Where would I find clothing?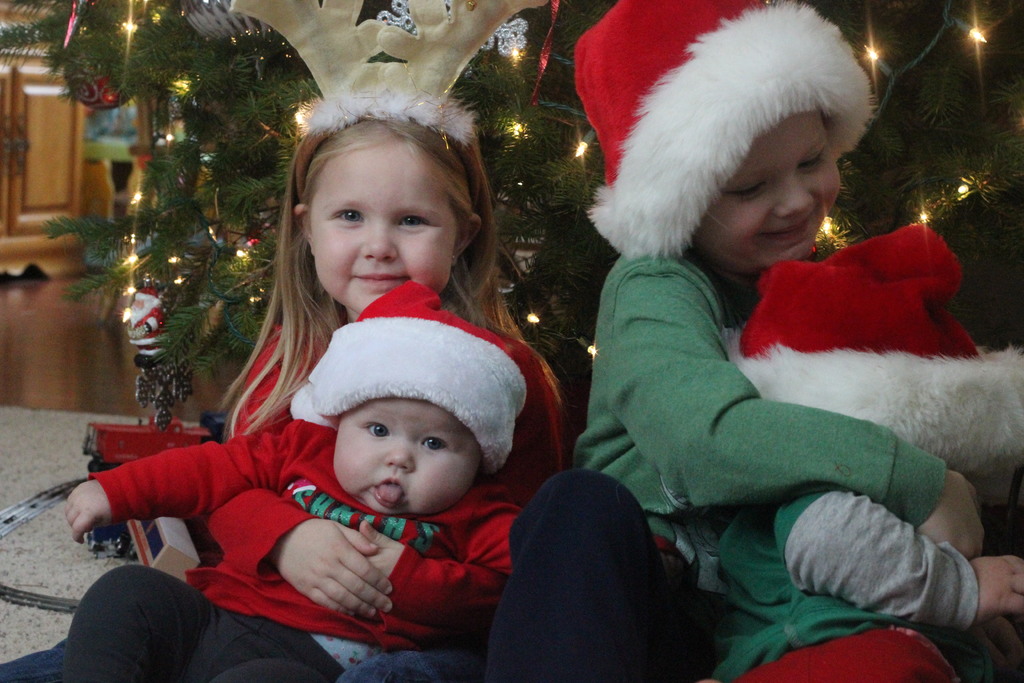
At 696, 488, 982, 682.
